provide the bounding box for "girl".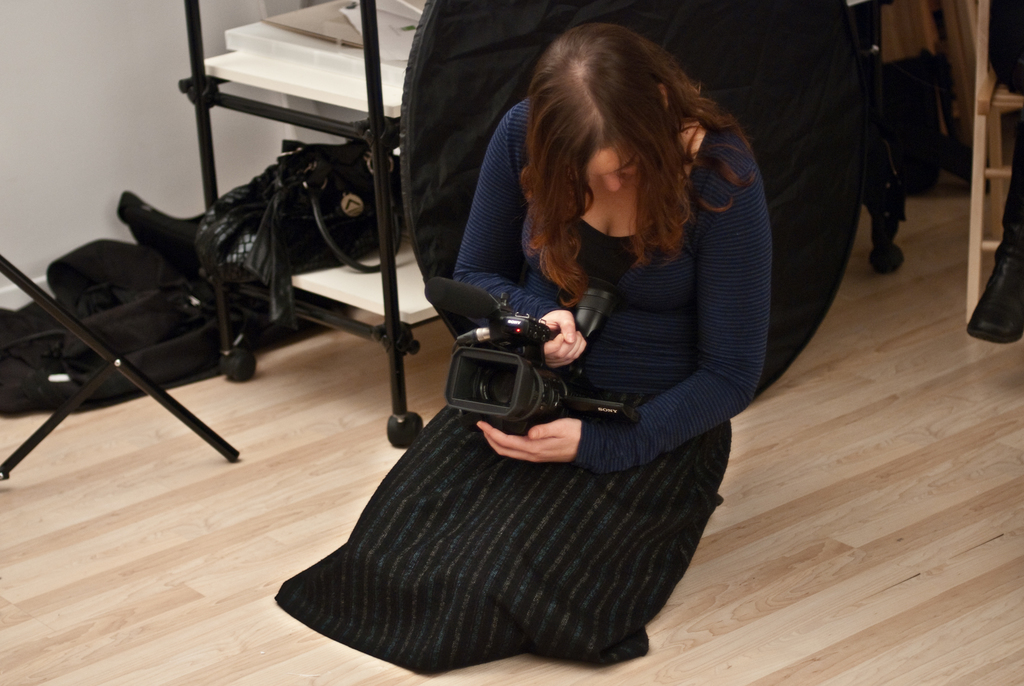
rect(273, 25, 774, 676).
